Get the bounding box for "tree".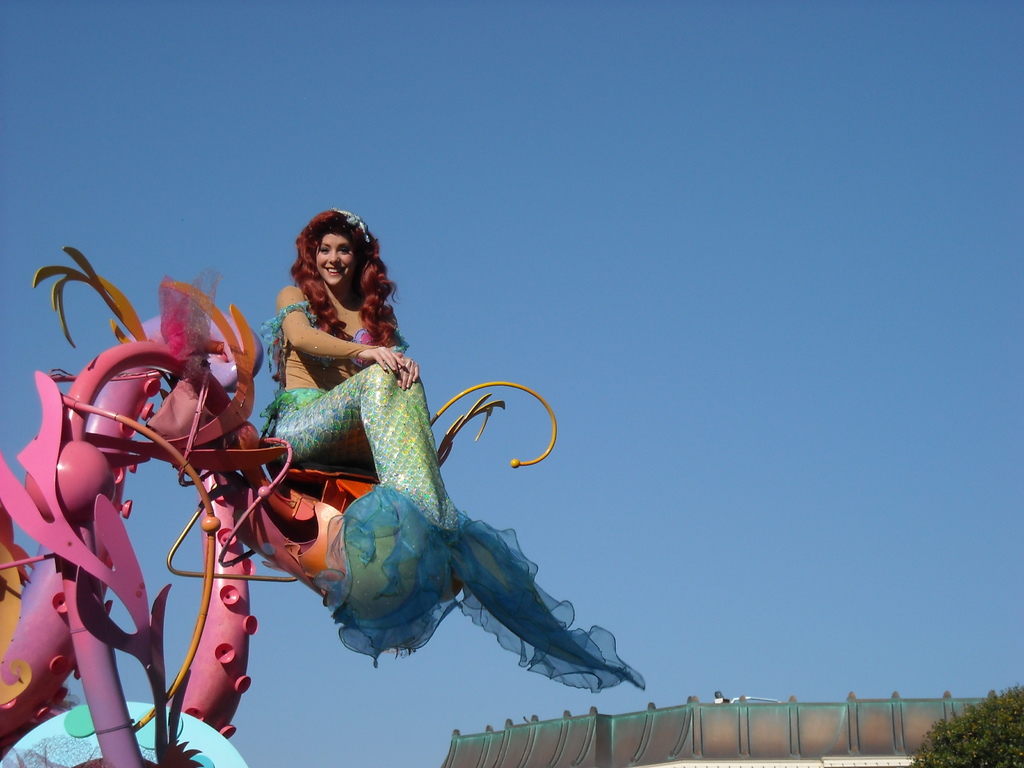
detection(906, 685, 1023, 767).
